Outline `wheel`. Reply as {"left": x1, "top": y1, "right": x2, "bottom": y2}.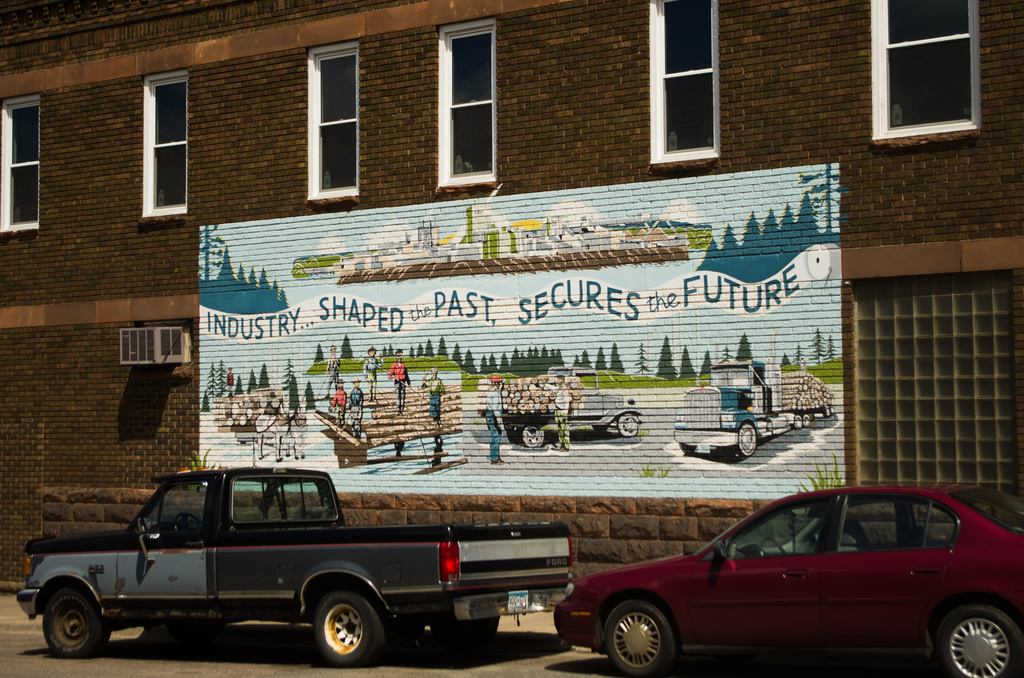
{"left": 172, "top": 512, "right": 200, "bottom": 534}.
